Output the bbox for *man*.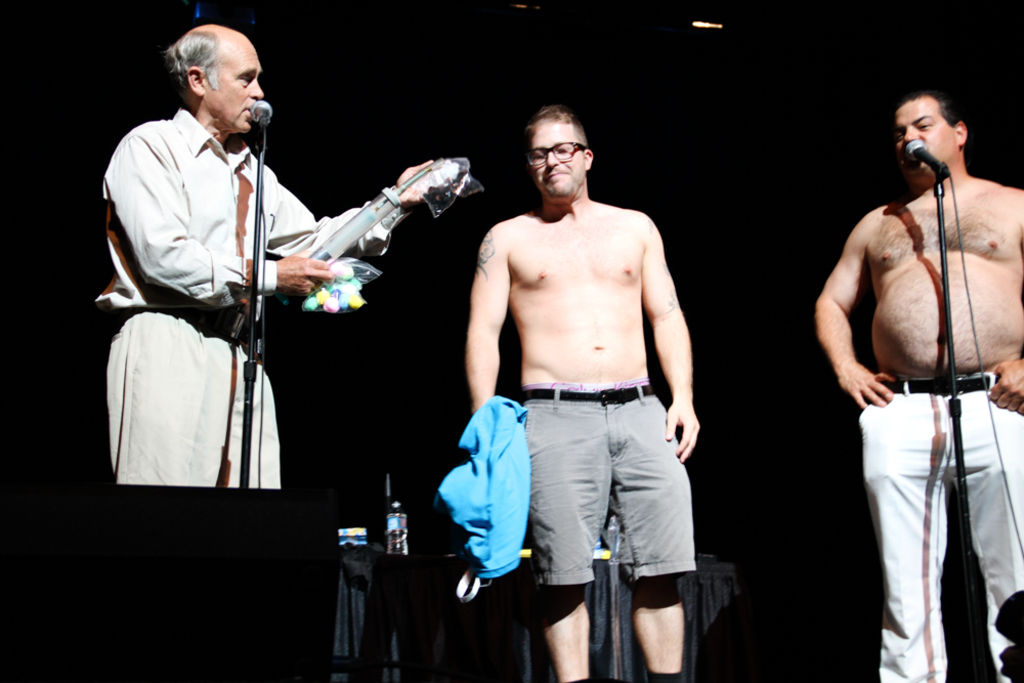
[x1=468, y1=103, x2=715, y2=682].
